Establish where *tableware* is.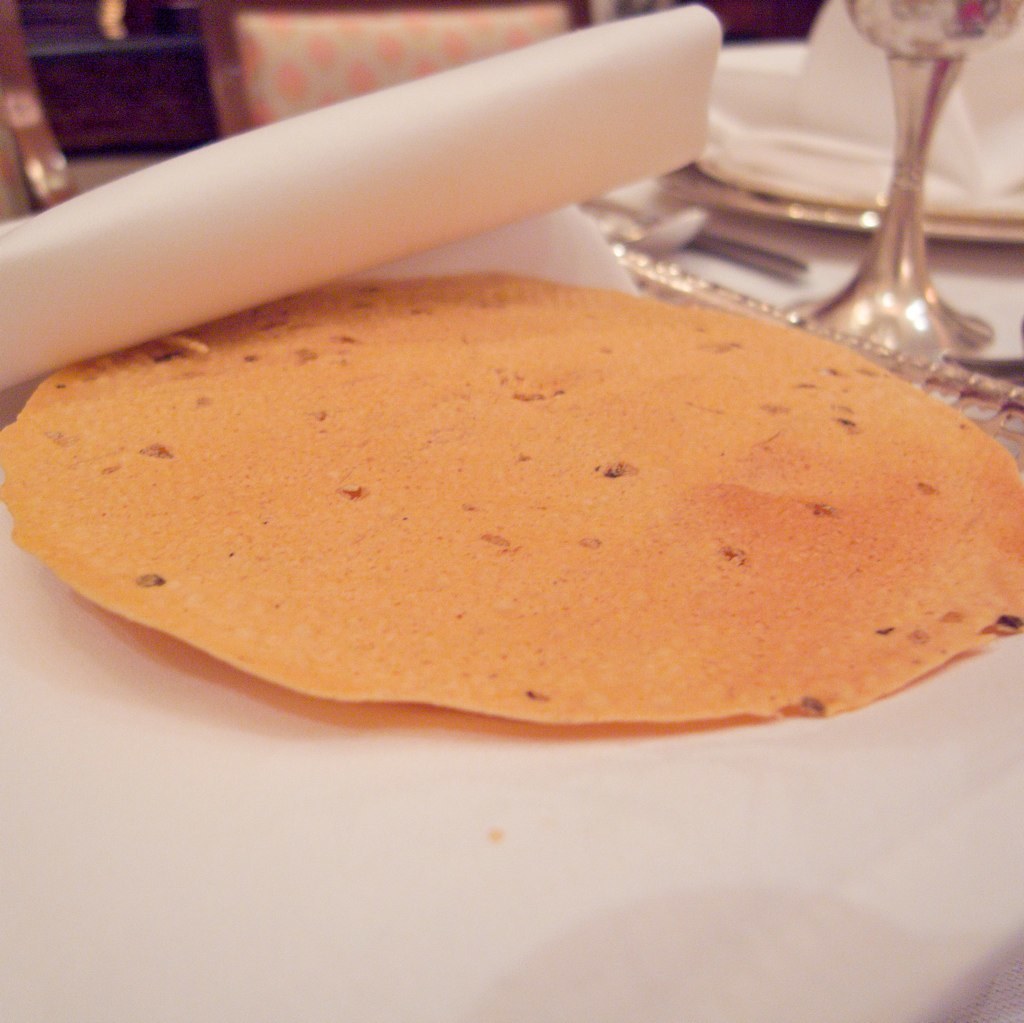
Established at BBox(804, 57, 1012, 351).
